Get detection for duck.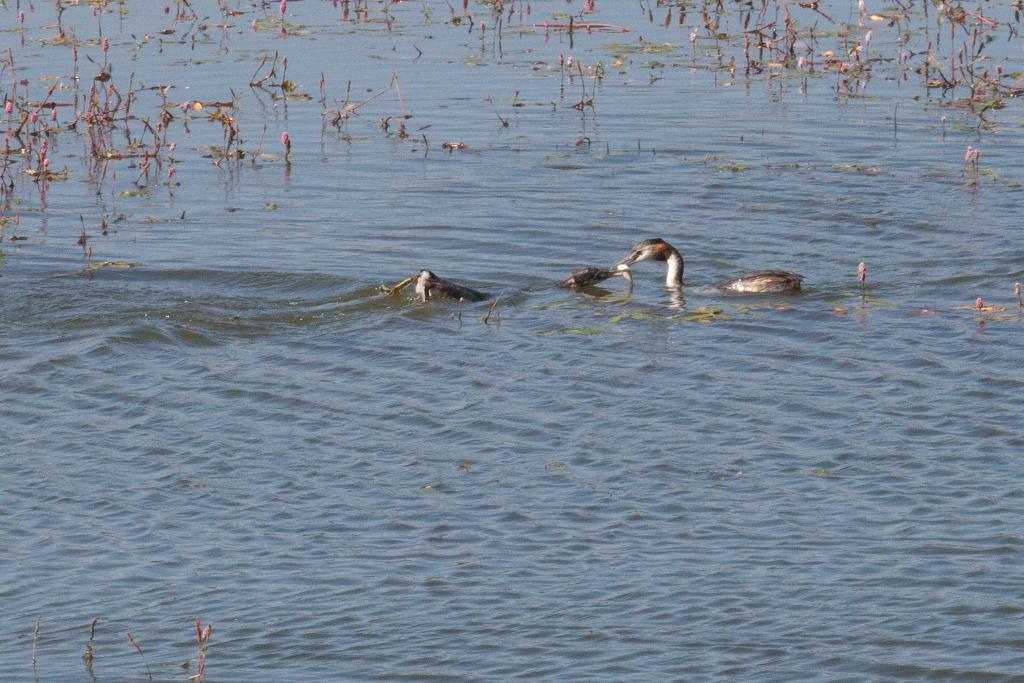
Detection: 607,237,806,295.
